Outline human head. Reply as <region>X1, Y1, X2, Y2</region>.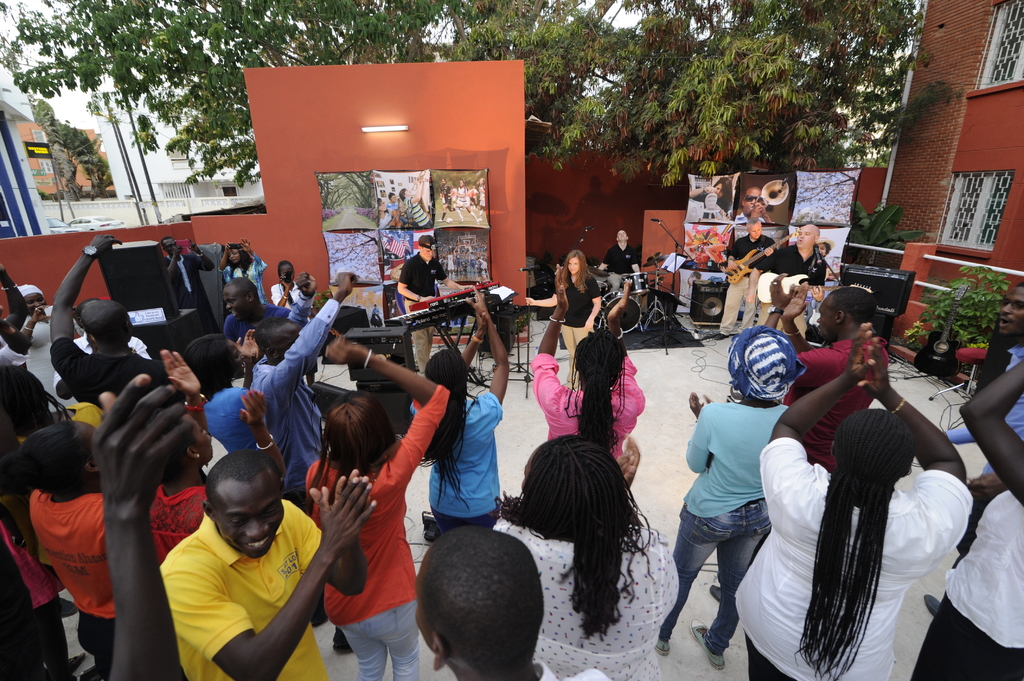
<region>179, 334, 246, 393</region>.
